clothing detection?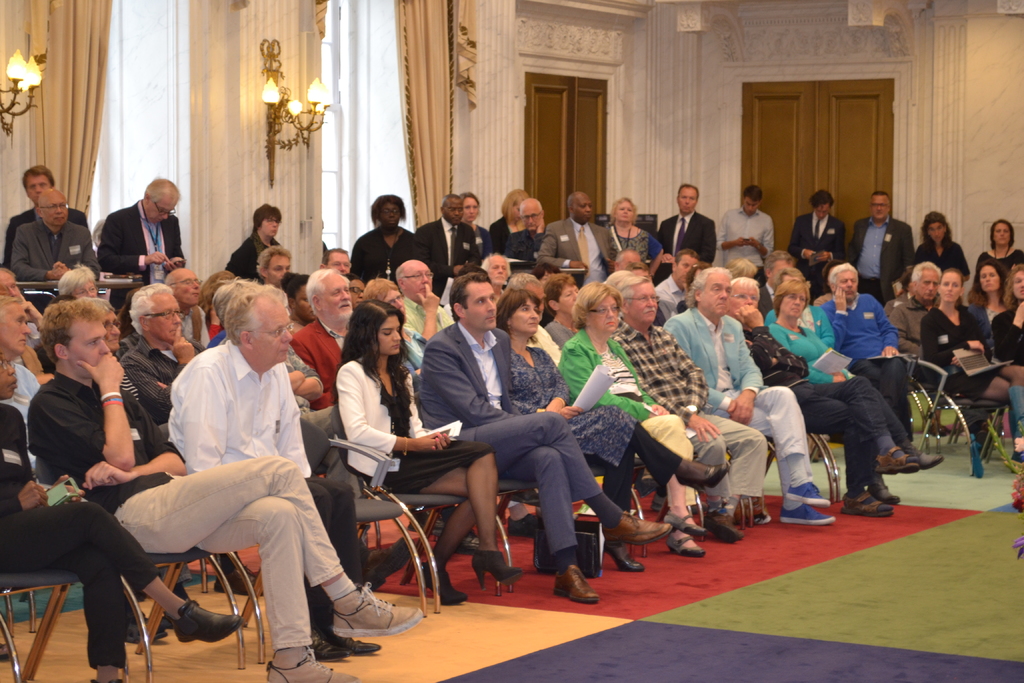
x1=742 y1=315 x2=896 y2=482
